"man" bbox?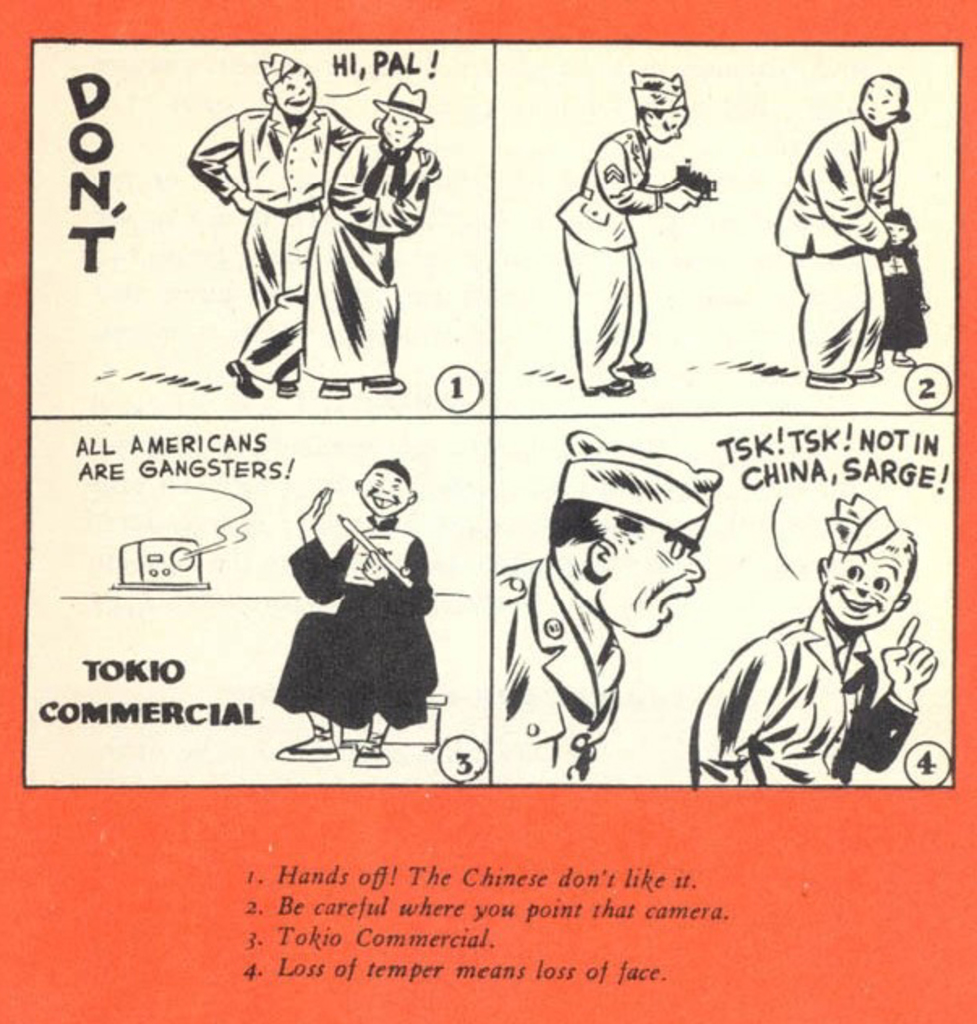
501:429:752:776
